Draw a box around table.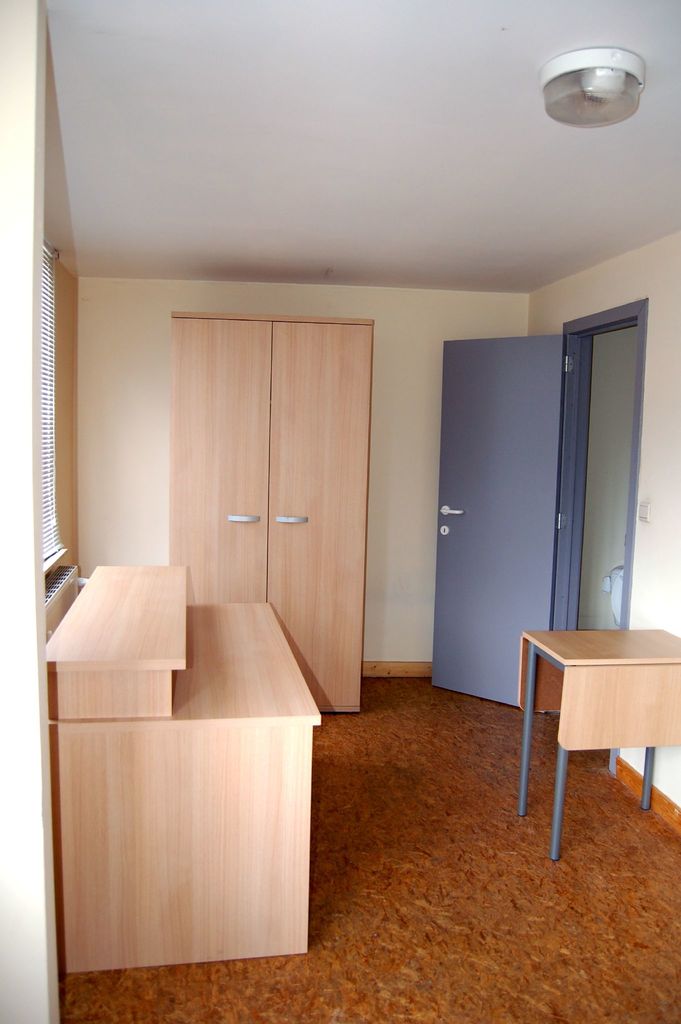
bbox(511, 621, 678, 845).
